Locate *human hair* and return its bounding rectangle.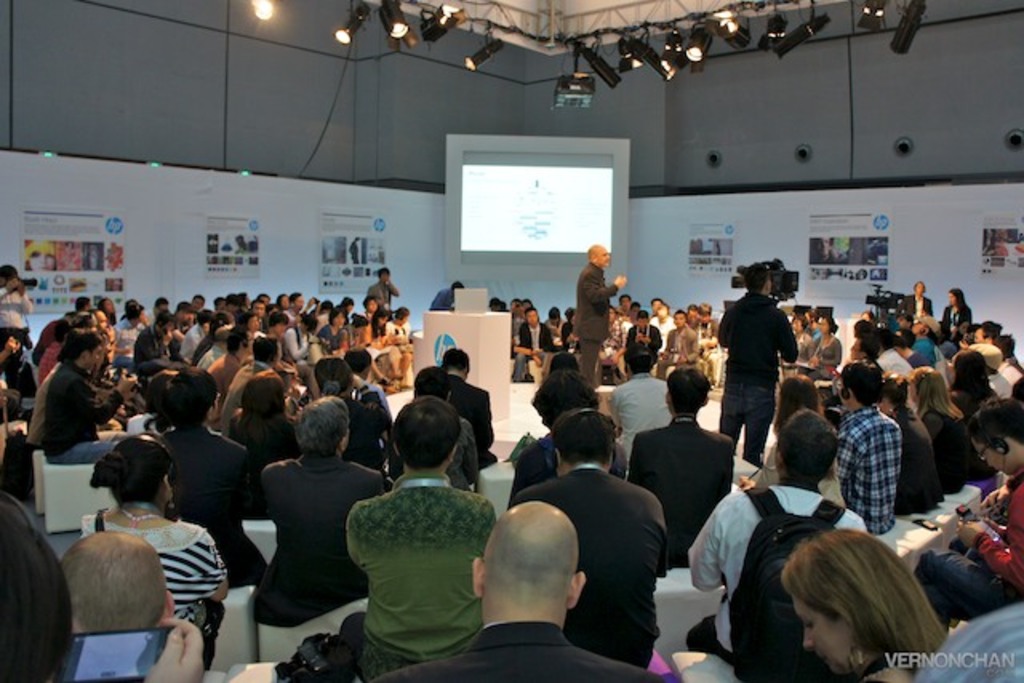
[x1=224, y1=291, x2=238, y2=309].
